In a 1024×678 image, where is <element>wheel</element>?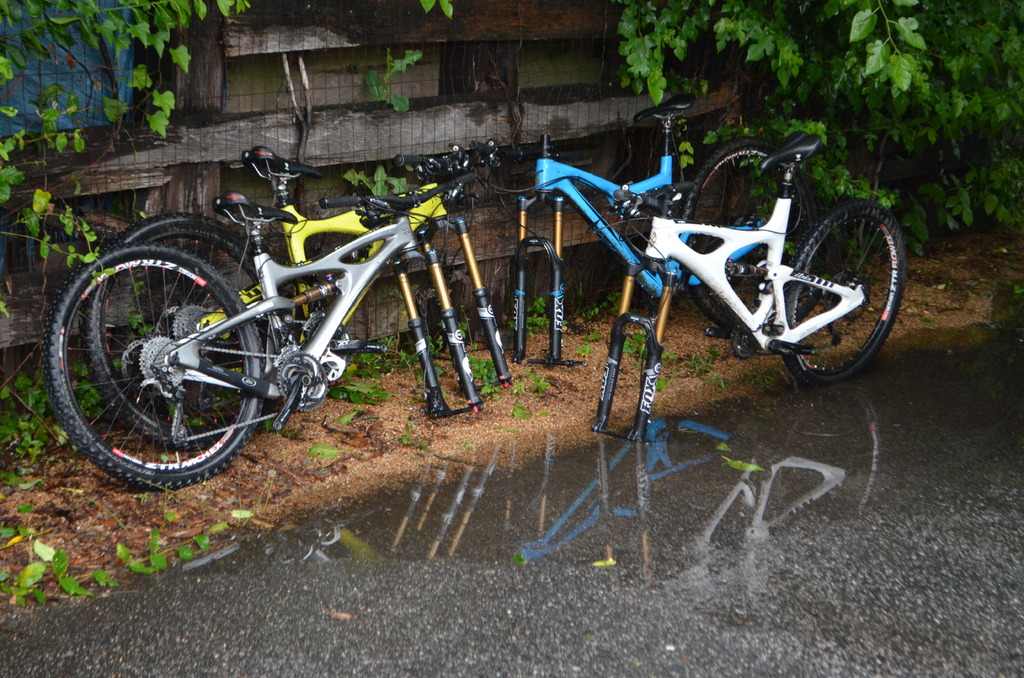
crop(678, 139, 821, 327).
